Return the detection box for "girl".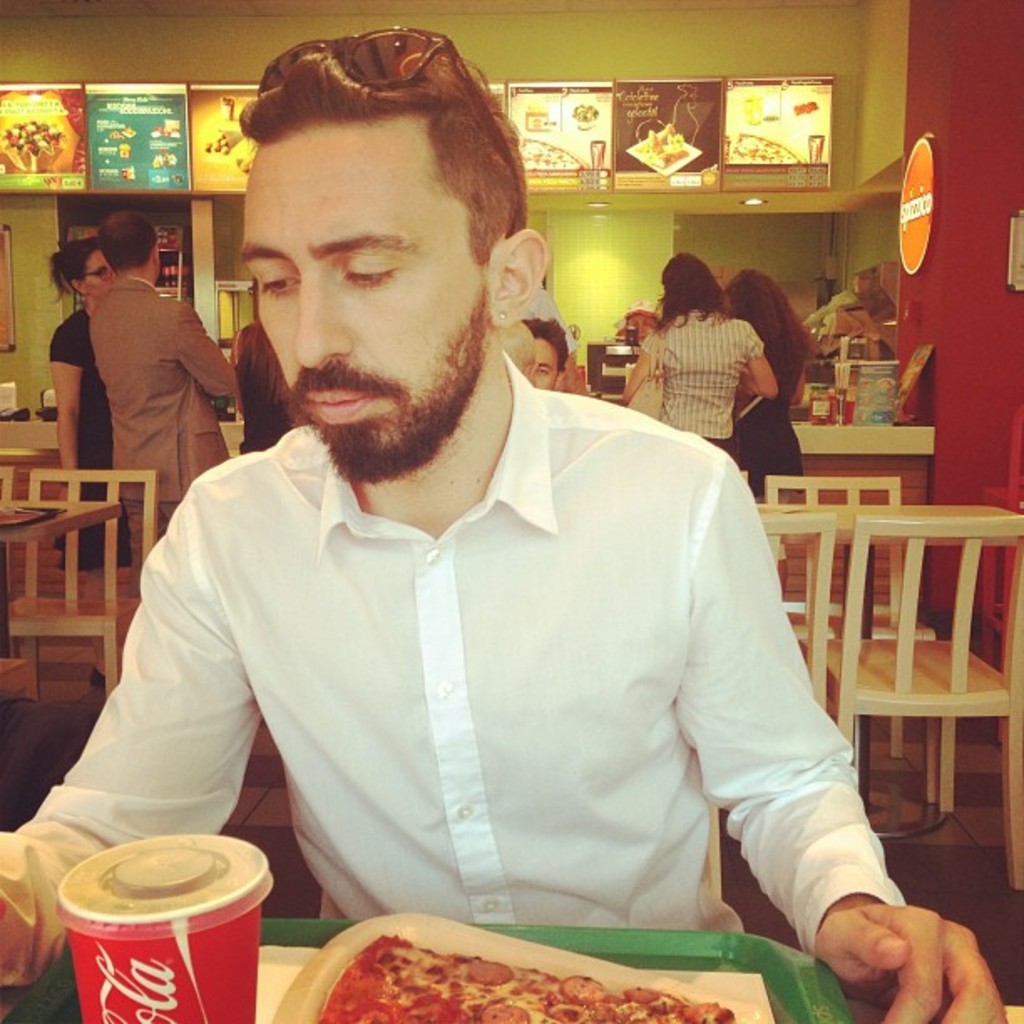
[621, 251, 776, 447].
